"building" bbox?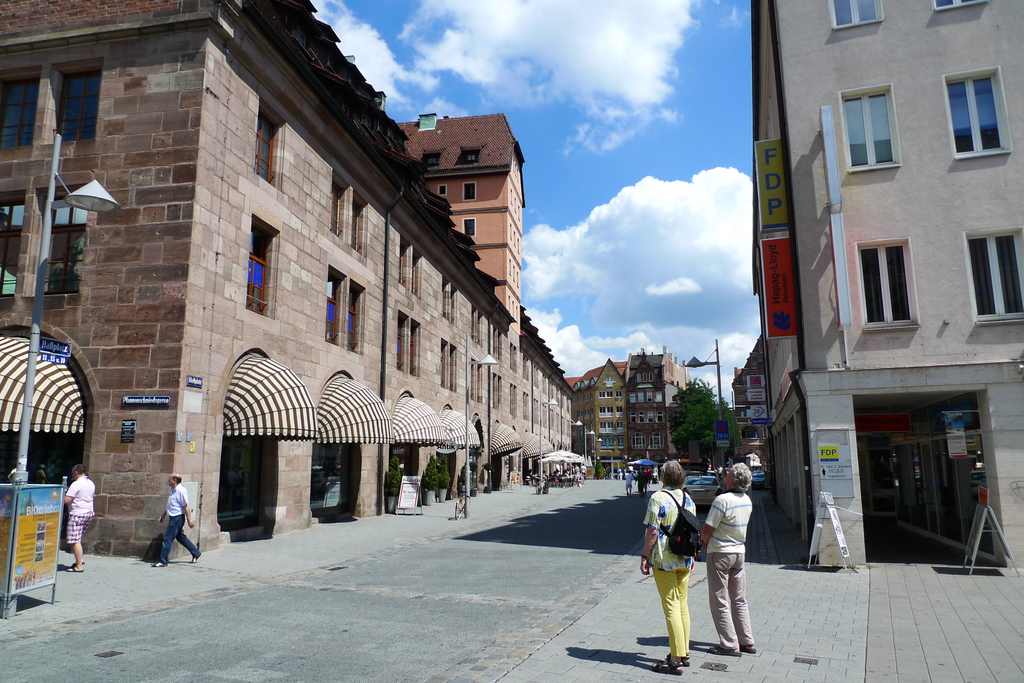
rect(625, 352, 692, 463)
